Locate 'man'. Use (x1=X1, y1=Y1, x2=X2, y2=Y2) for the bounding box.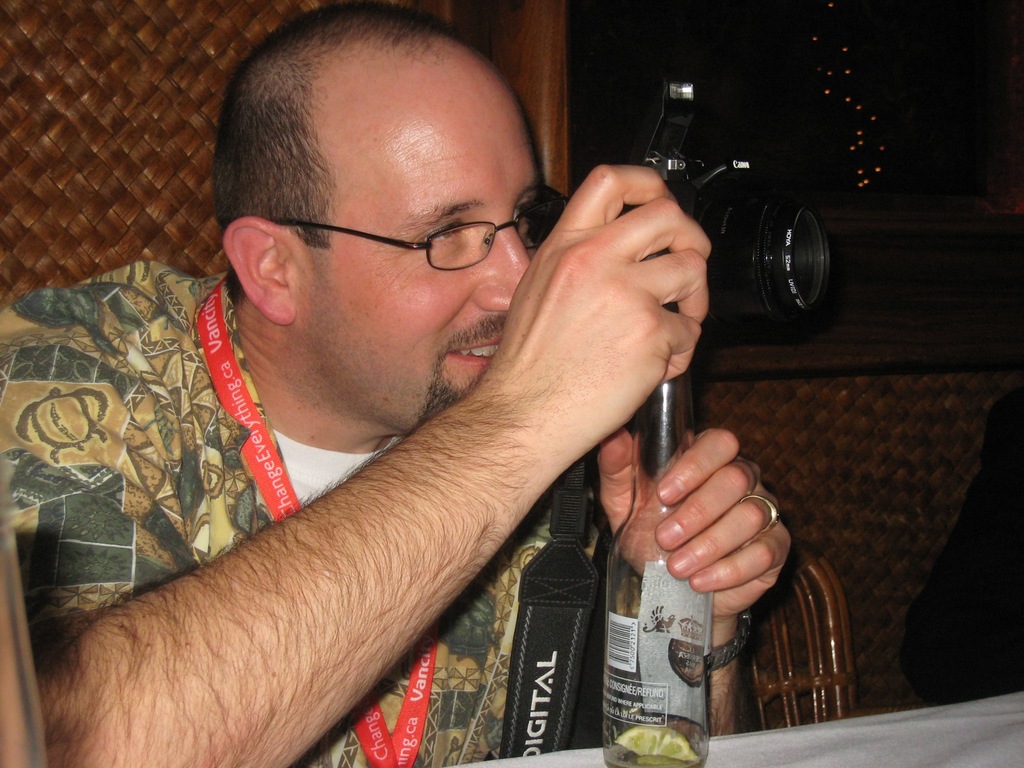
(x1=0, y1=3, x2=794, y2=767).
